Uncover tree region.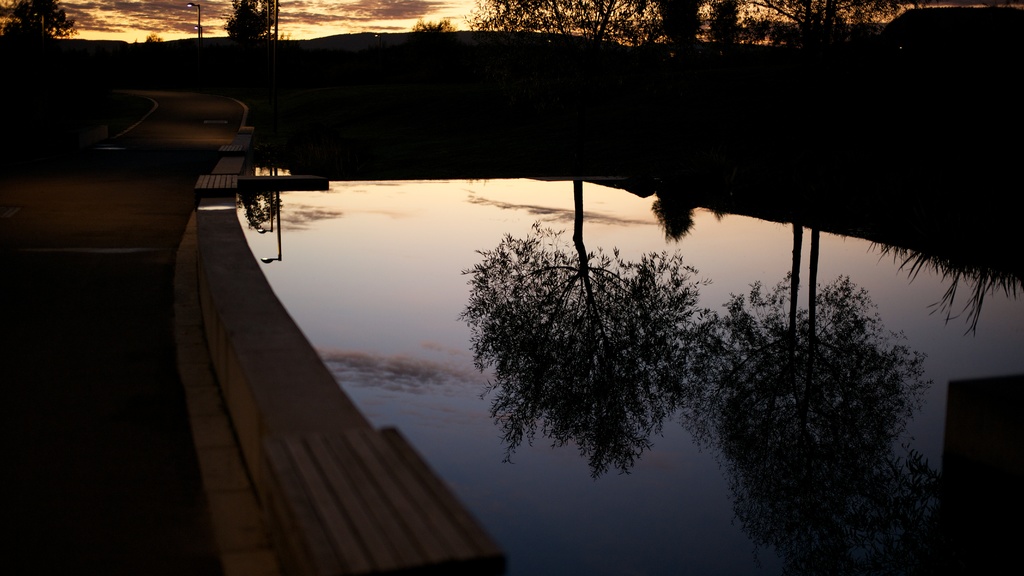
Uncovered: locate(724, 0, 958, 45).
